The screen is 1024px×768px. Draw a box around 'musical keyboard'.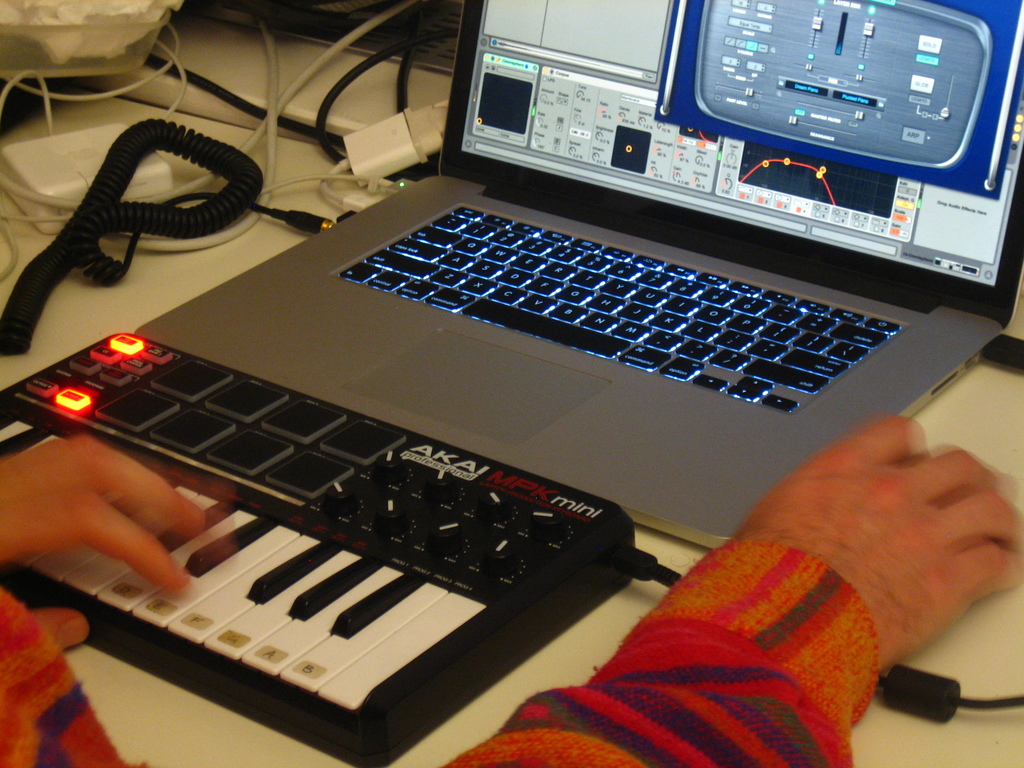
[left=0, top=321, right=659, bottom=767].
